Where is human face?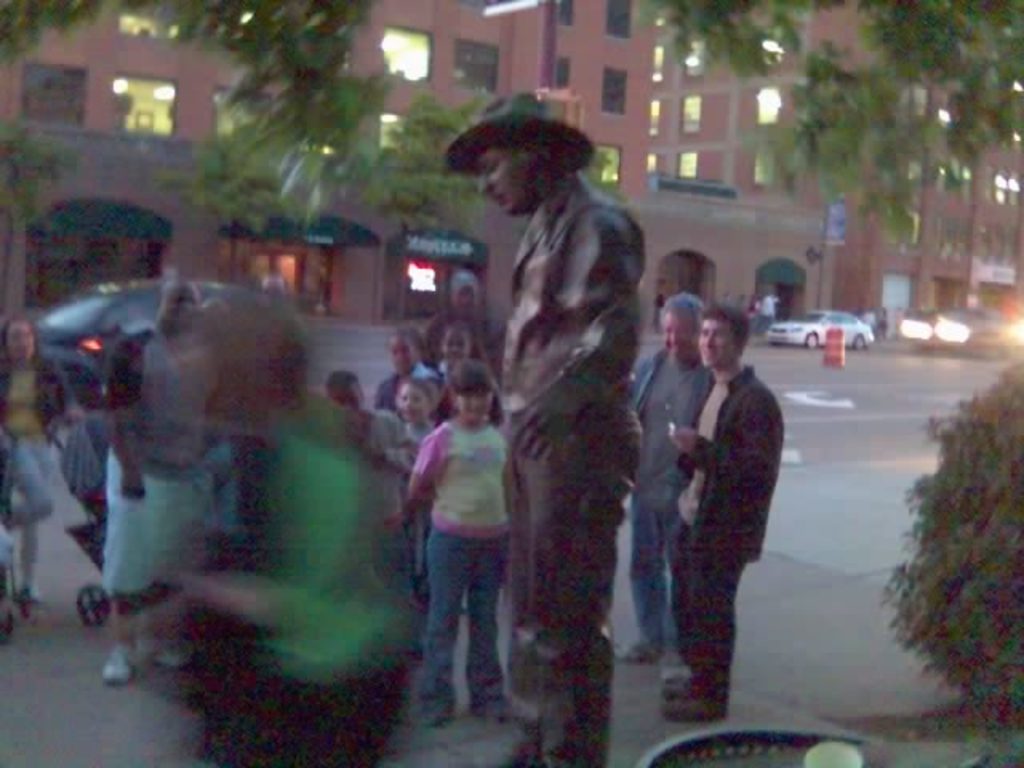
[left=392, top=331, right=411, bottom=366].
